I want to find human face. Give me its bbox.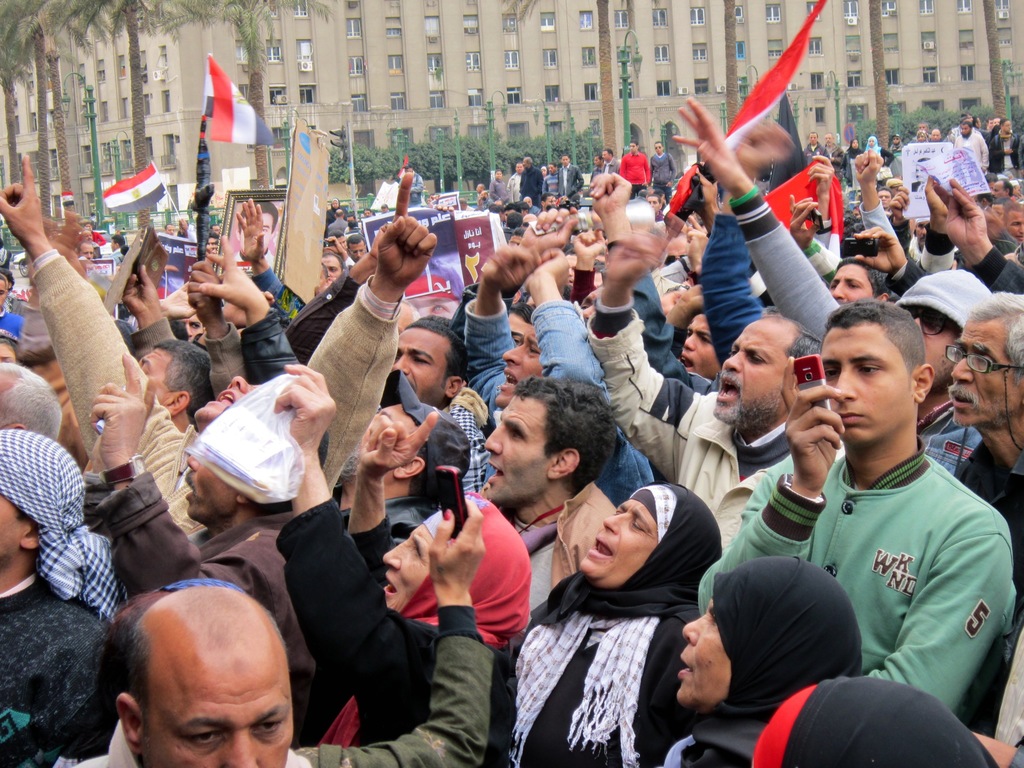
left=932, top=130, right=942, bottom=139.
